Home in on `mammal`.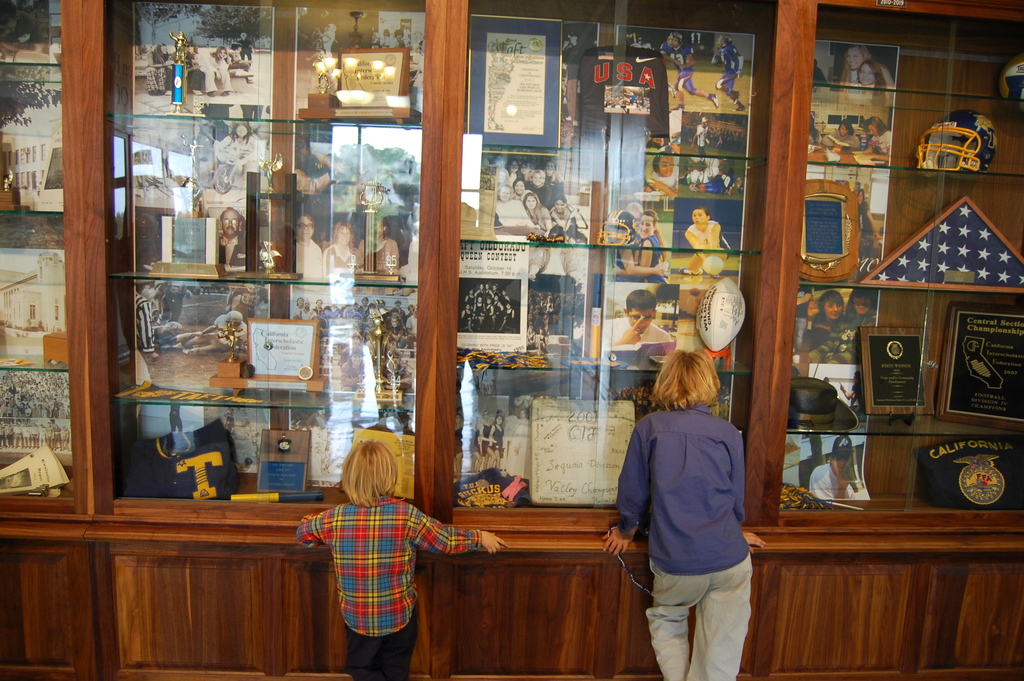
Homed in at [x1=235, y1=29, x2=253, y2=60].
